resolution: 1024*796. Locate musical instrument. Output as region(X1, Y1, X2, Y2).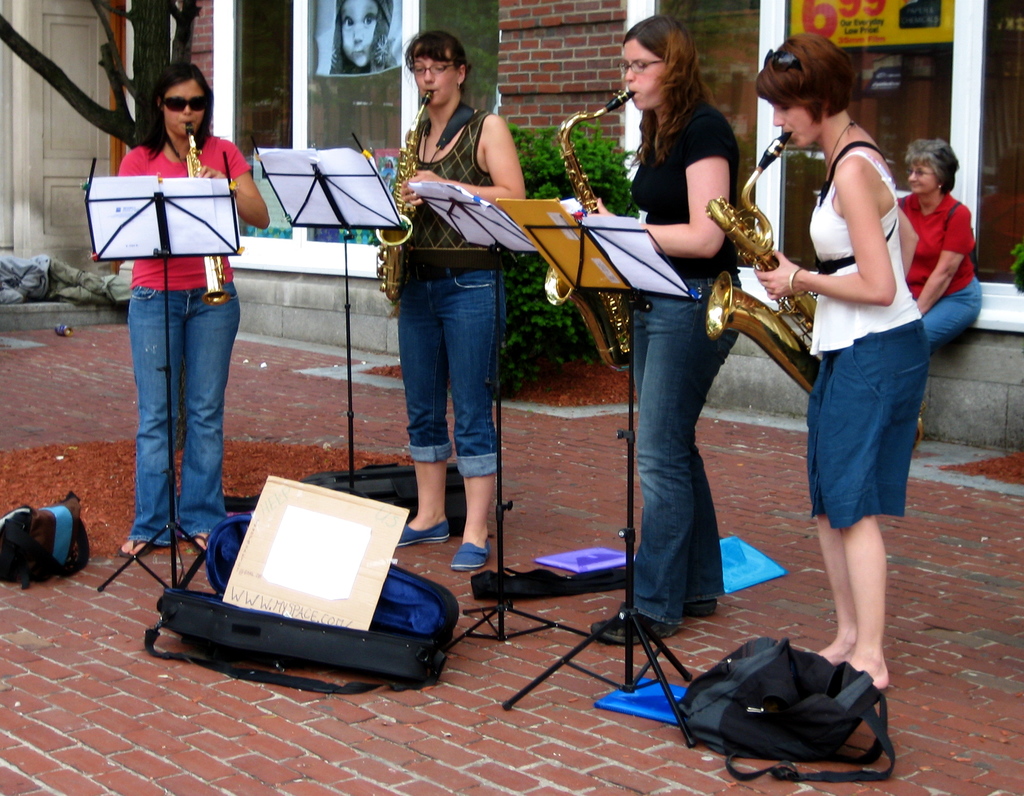
region(693, 129, 924, 456).
